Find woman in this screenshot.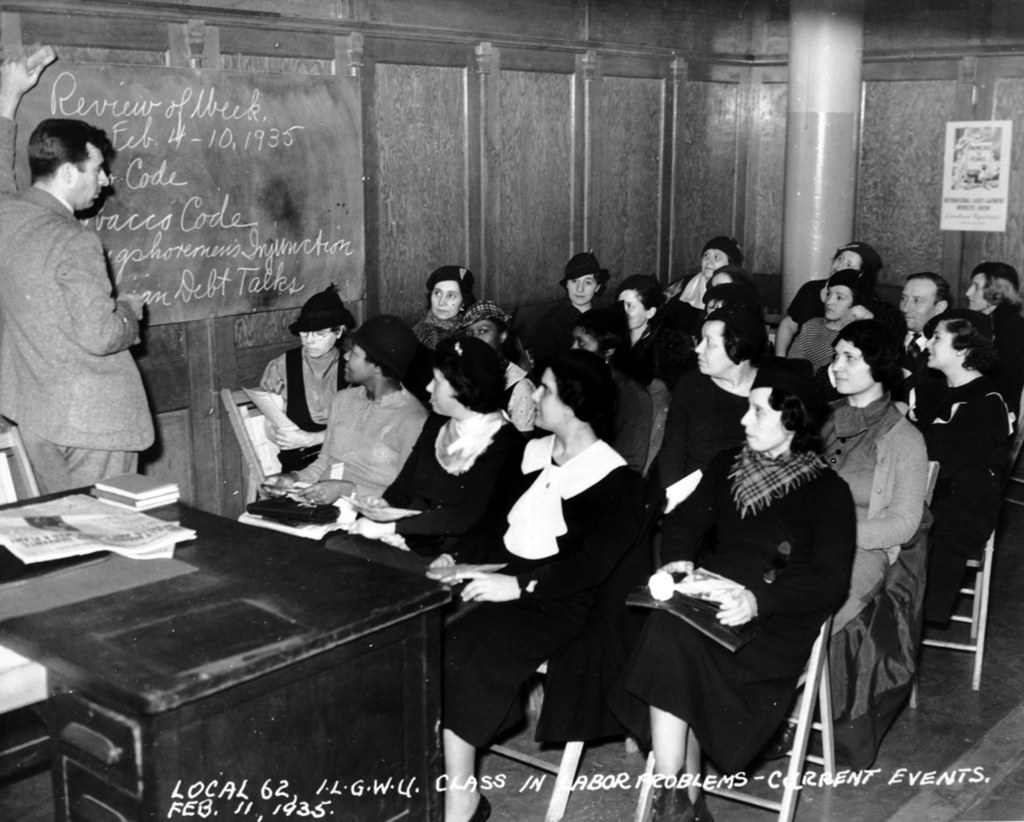
The bounding box for woman is 893:312:1023:622.
